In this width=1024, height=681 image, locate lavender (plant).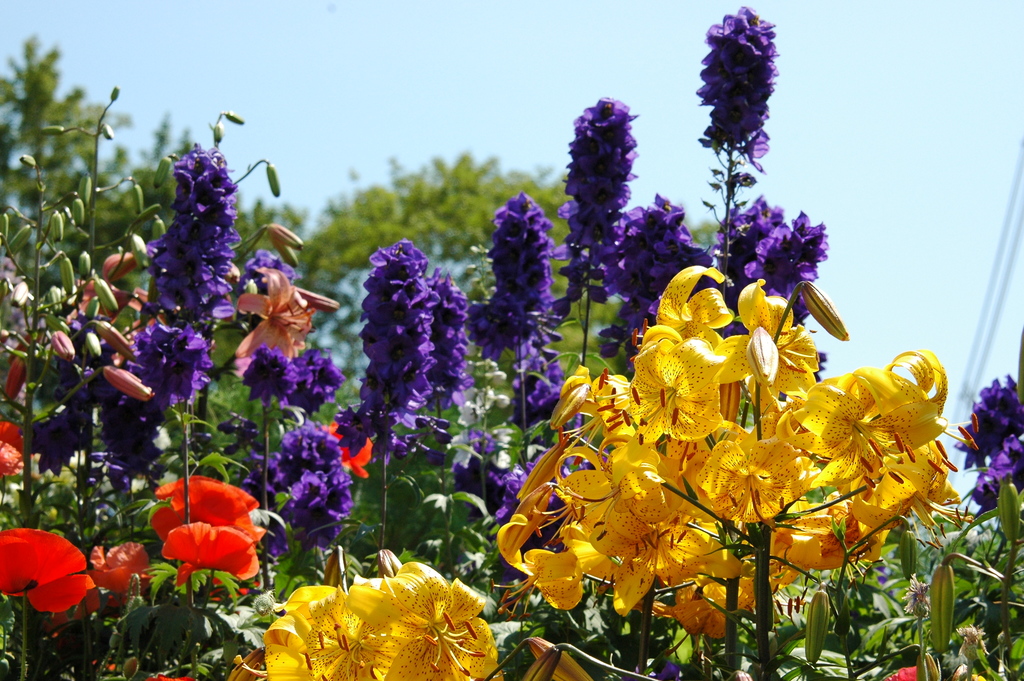
Bounding box: Rect(38, 332, 113, 479).
